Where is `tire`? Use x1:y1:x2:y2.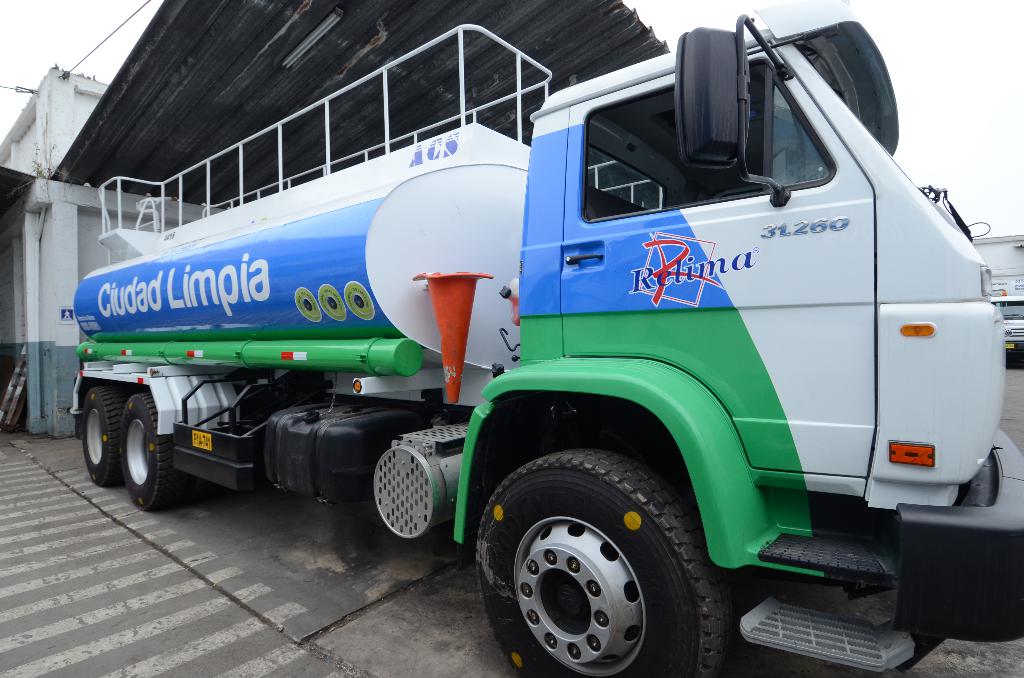
462:446:730:677.
